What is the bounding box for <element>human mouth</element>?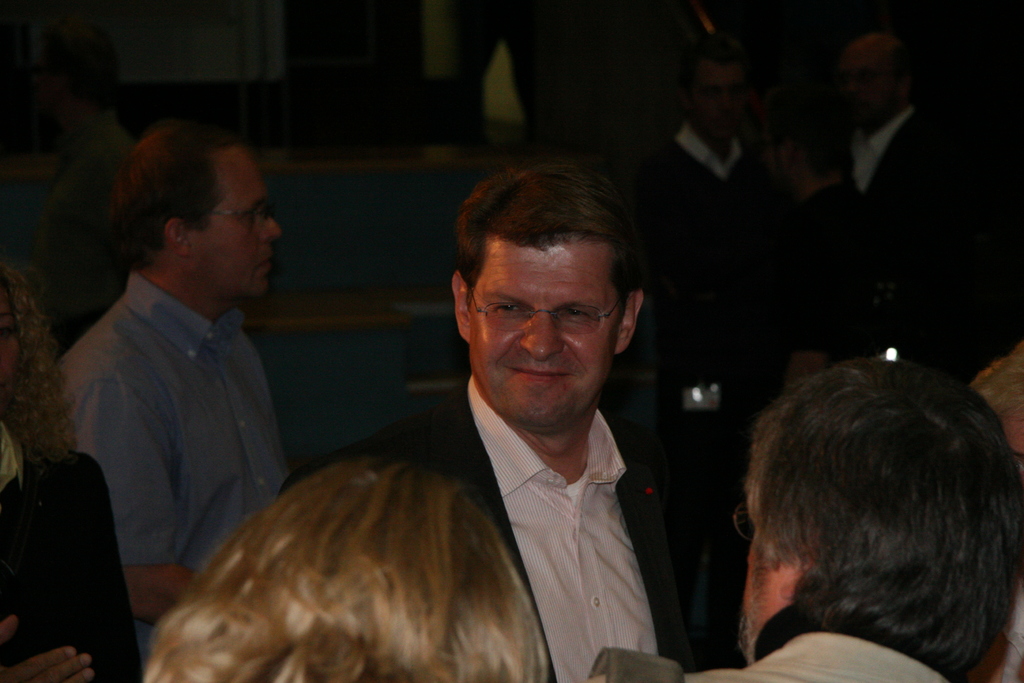
506,365,566,380.
